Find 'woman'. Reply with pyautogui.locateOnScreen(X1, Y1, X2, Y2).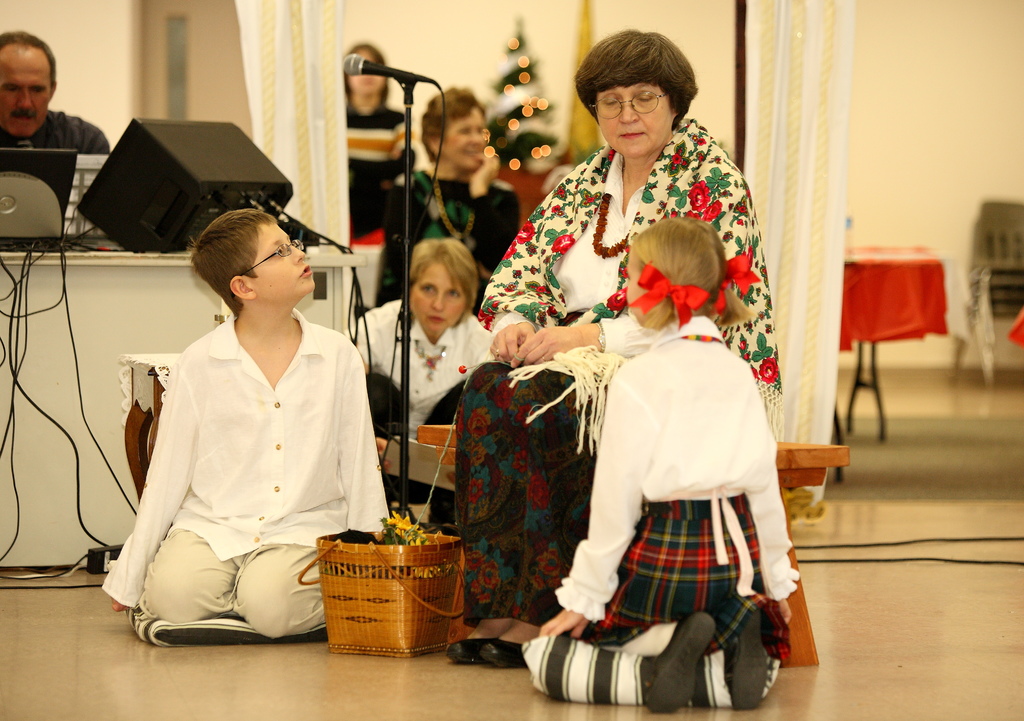
pyautogui.locateOnScreen(451, 29, 784, 672).
